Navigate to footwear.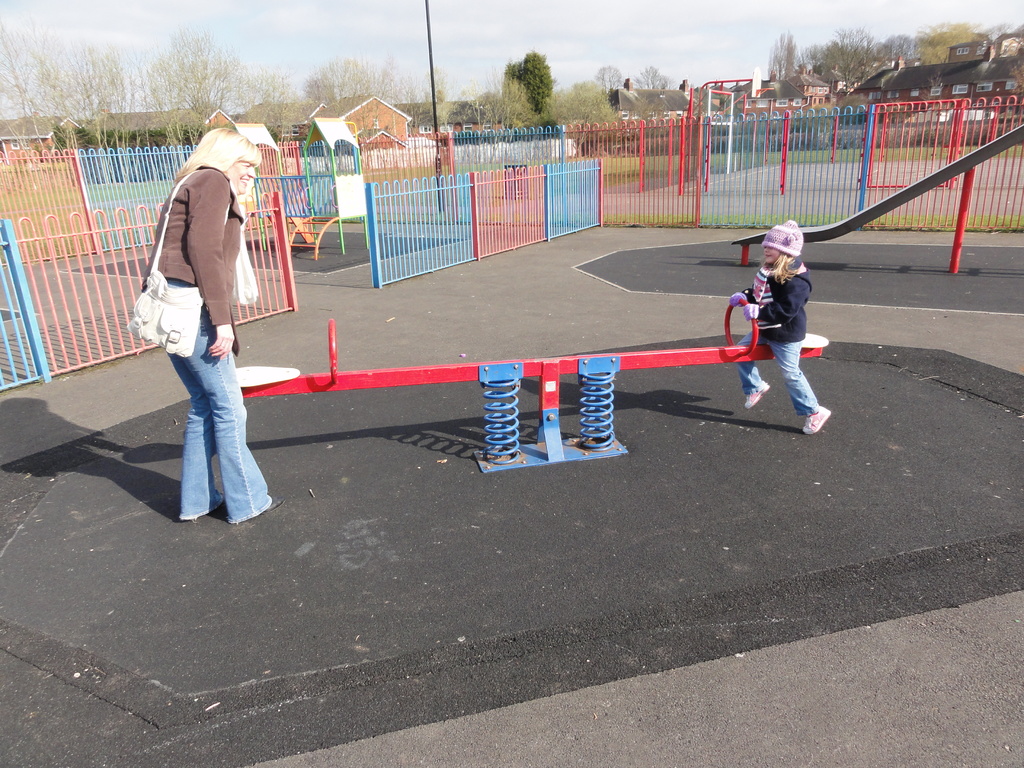
Navigation target: bbox(253, 500, 285, 517).
